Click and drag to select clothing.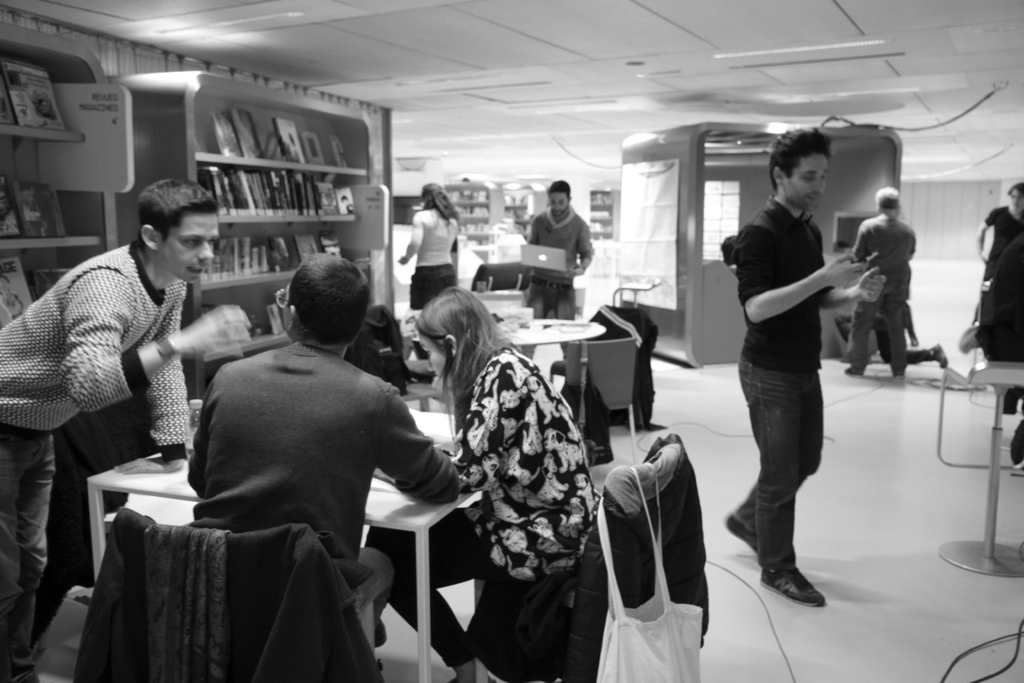
Selection: 740,194,834,570.
